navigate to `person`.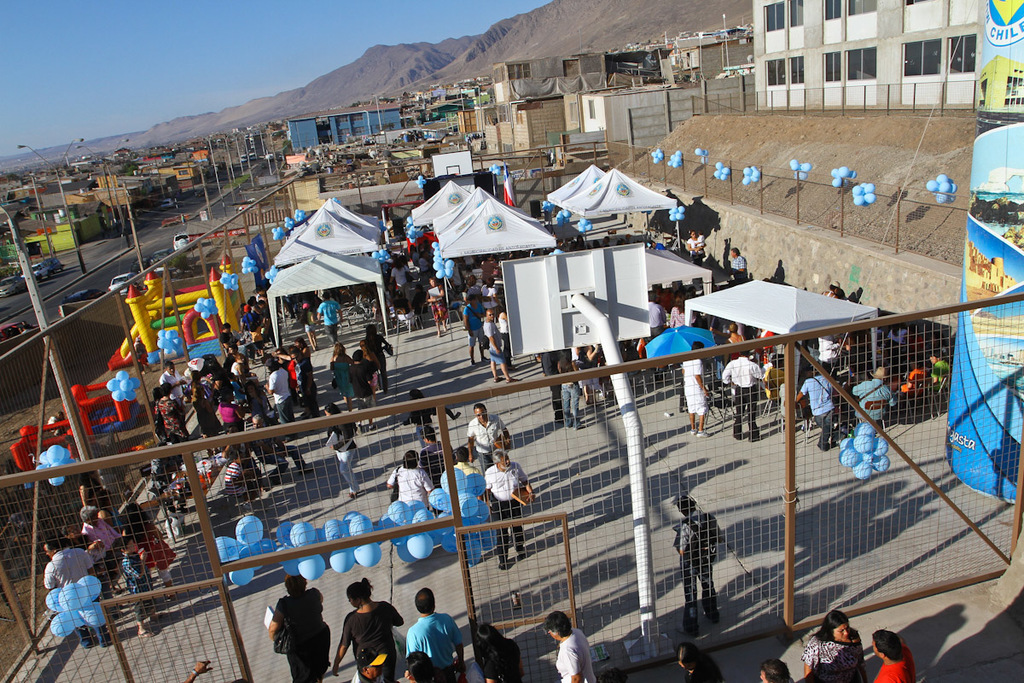
Navigation target: (386,452,439,514).
